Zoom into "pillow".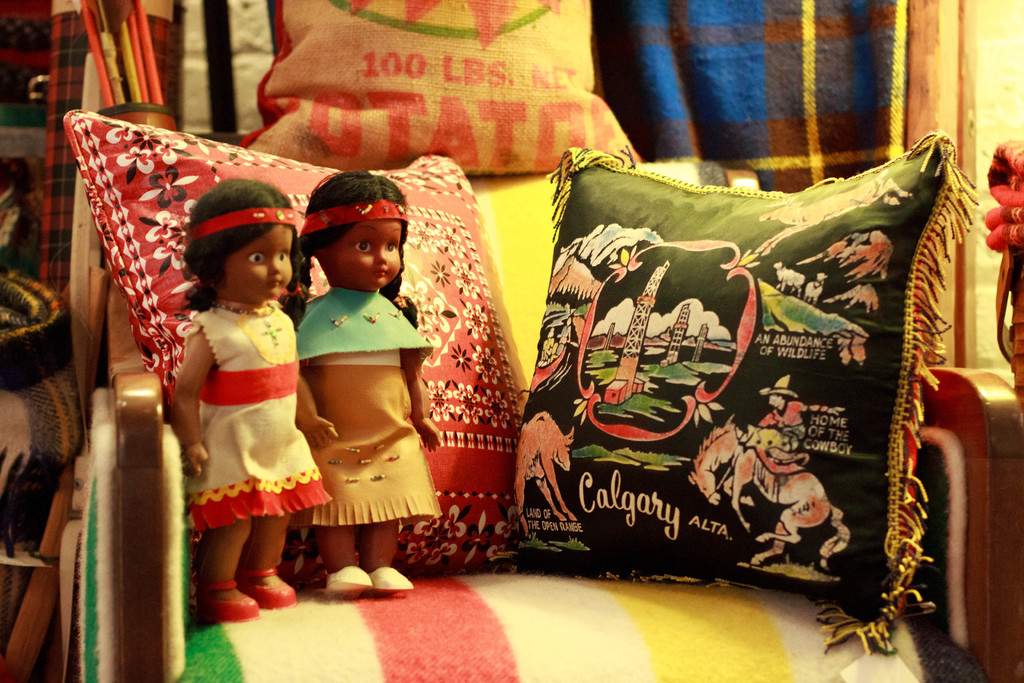
Zoom target: detection(497, 148, 933, 661).
